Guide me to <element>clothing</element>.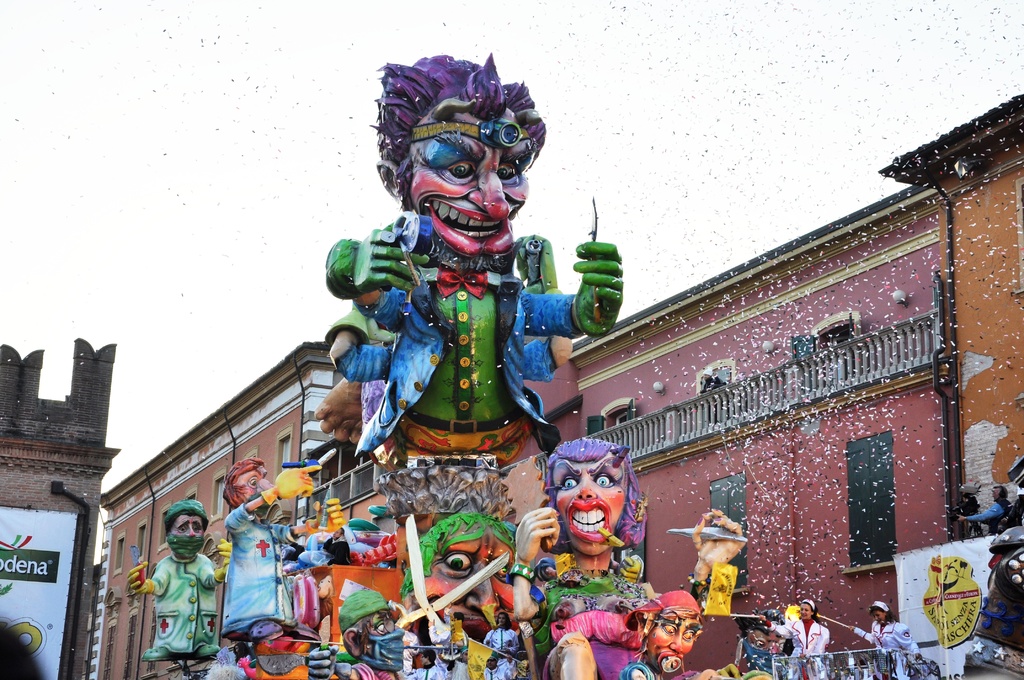
Guidance: <bbox>483, 661, 513, 679</bbox>.
